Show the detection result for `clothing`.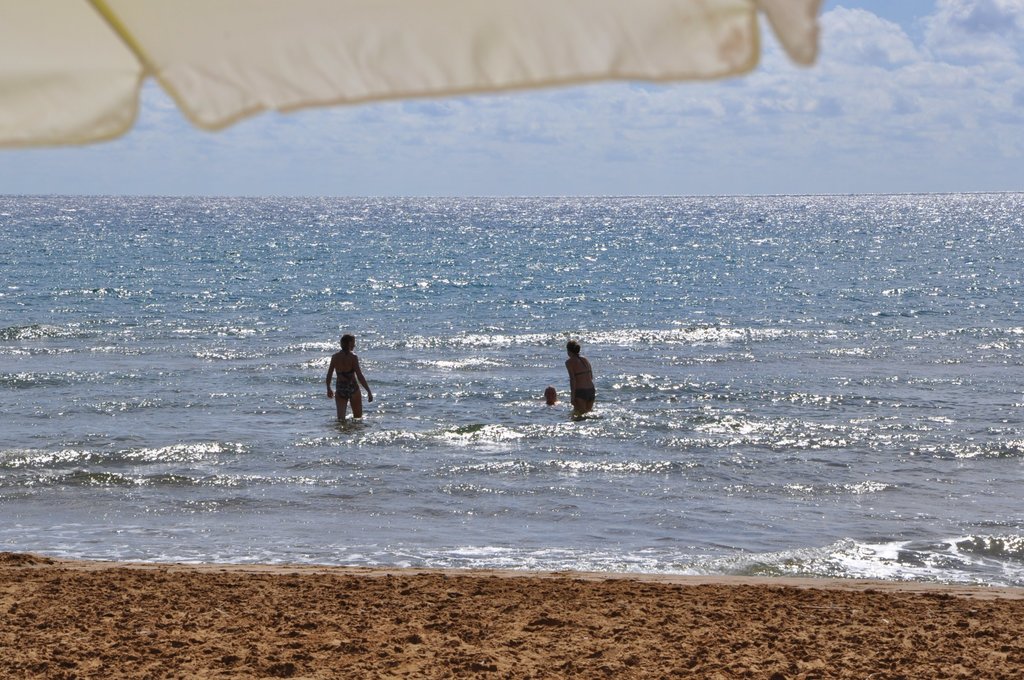
<region>336, 370, 359, 403</region>.
